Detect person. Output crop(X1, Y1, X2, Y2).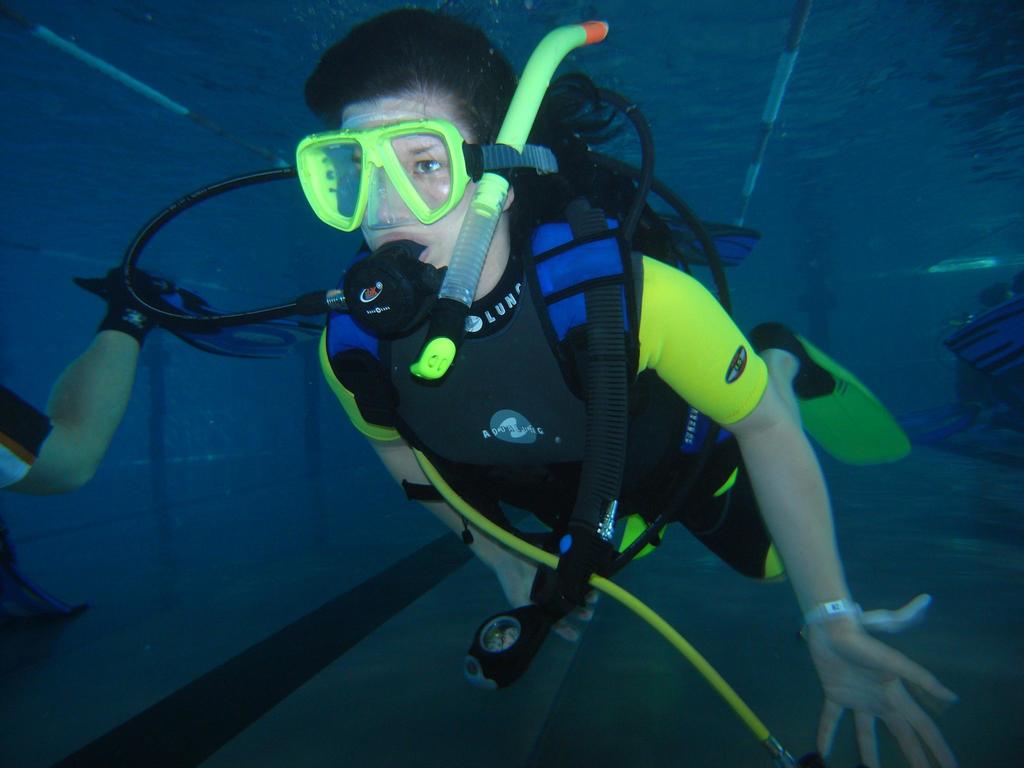
crop(134, 11, 890, 741).
